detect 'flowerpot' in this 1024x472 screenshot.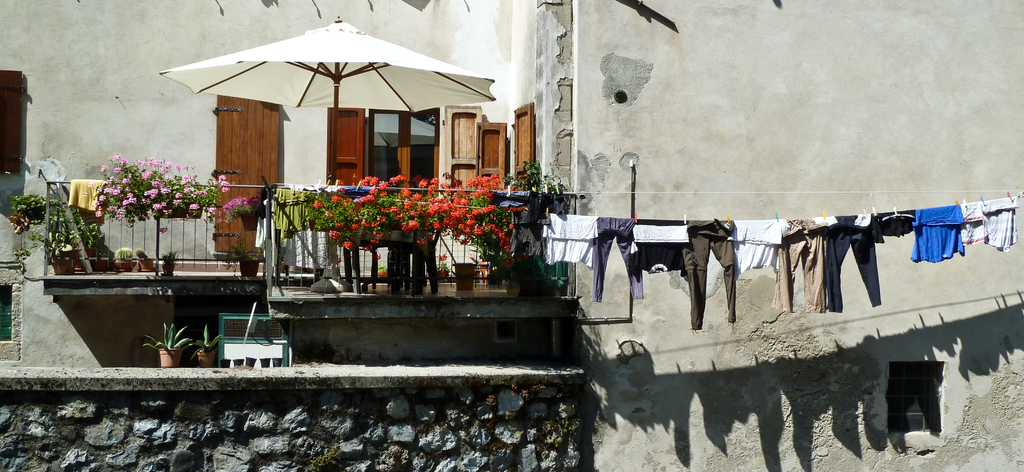
Detection: (x1=239, y1=259, x2=262, y2=279).
